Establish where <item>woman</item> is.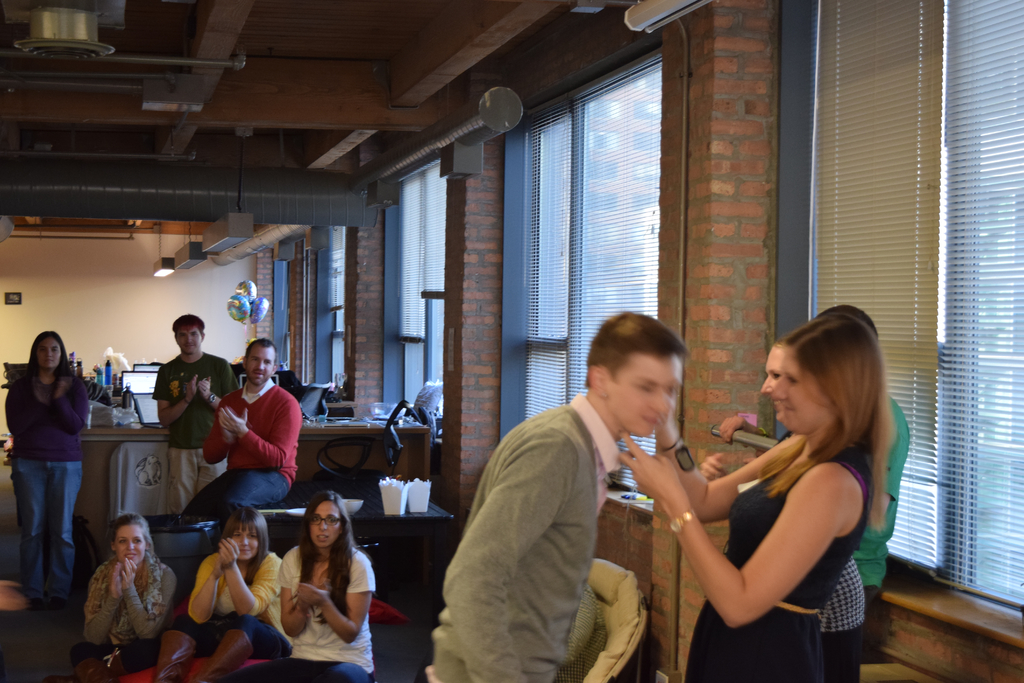
Established at <bbox>615, 316, 891, 682</bbox>.
